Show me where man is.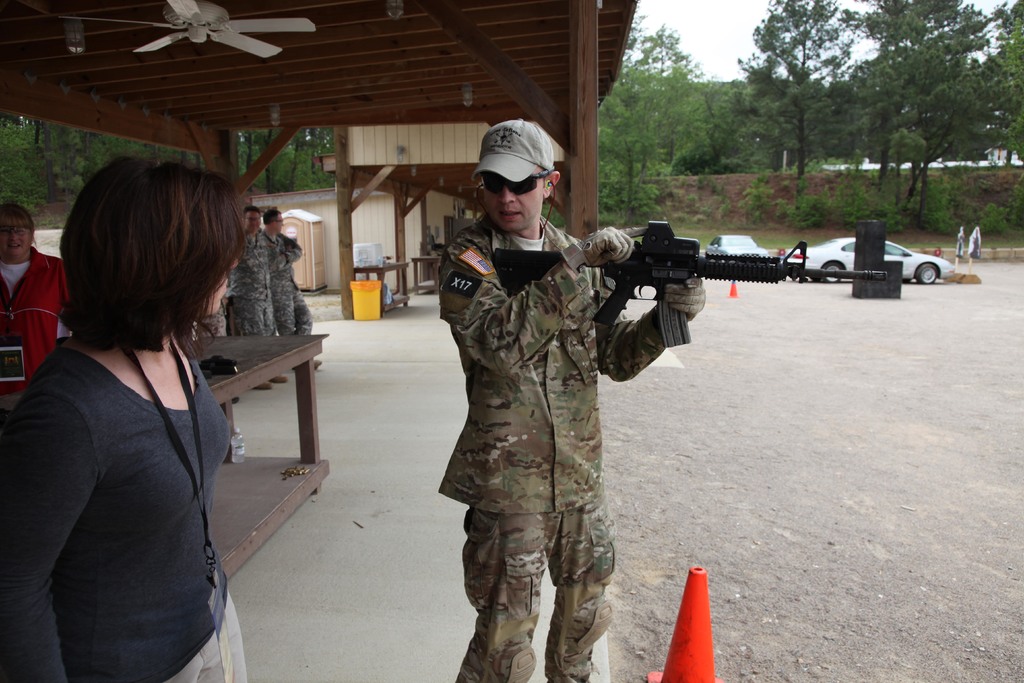
man is at [432, 155, 662, 677].
